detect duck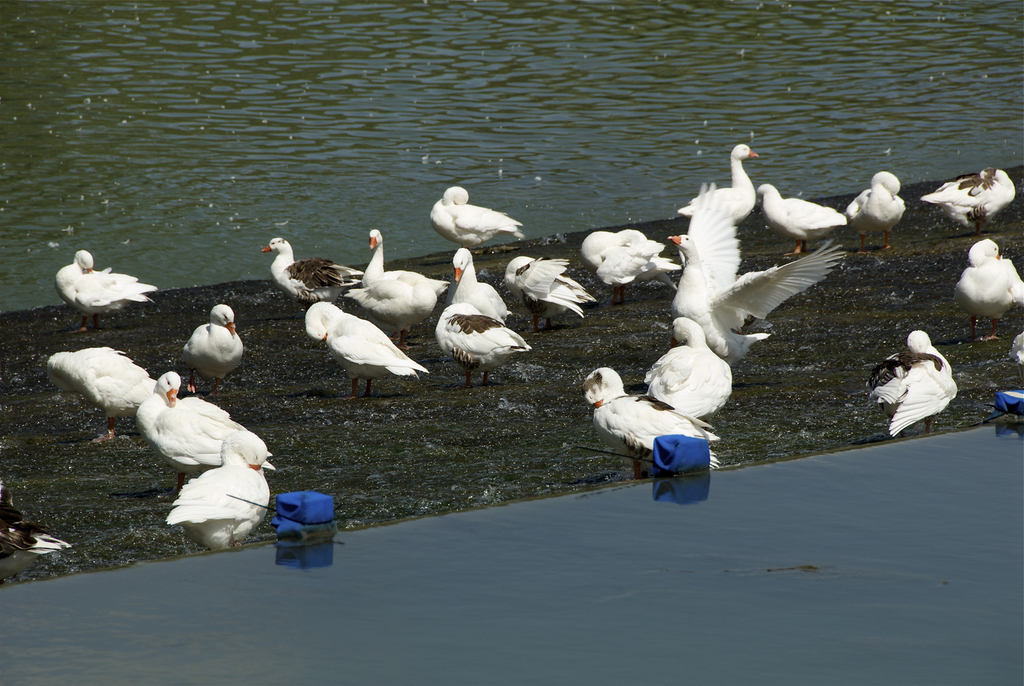
578/365/731/475
